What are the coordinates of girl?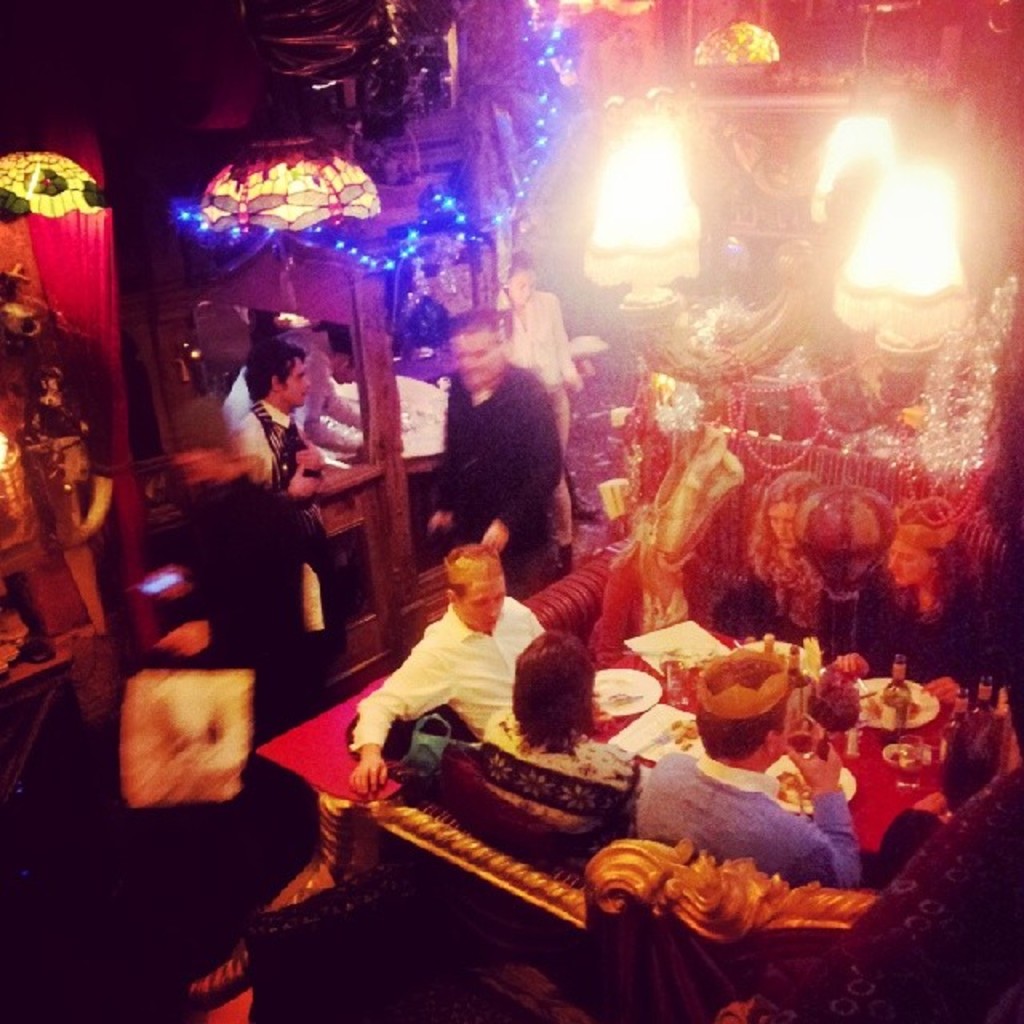
{"left": 474, "top": 622, "right": 643, "bottom": 835}.
